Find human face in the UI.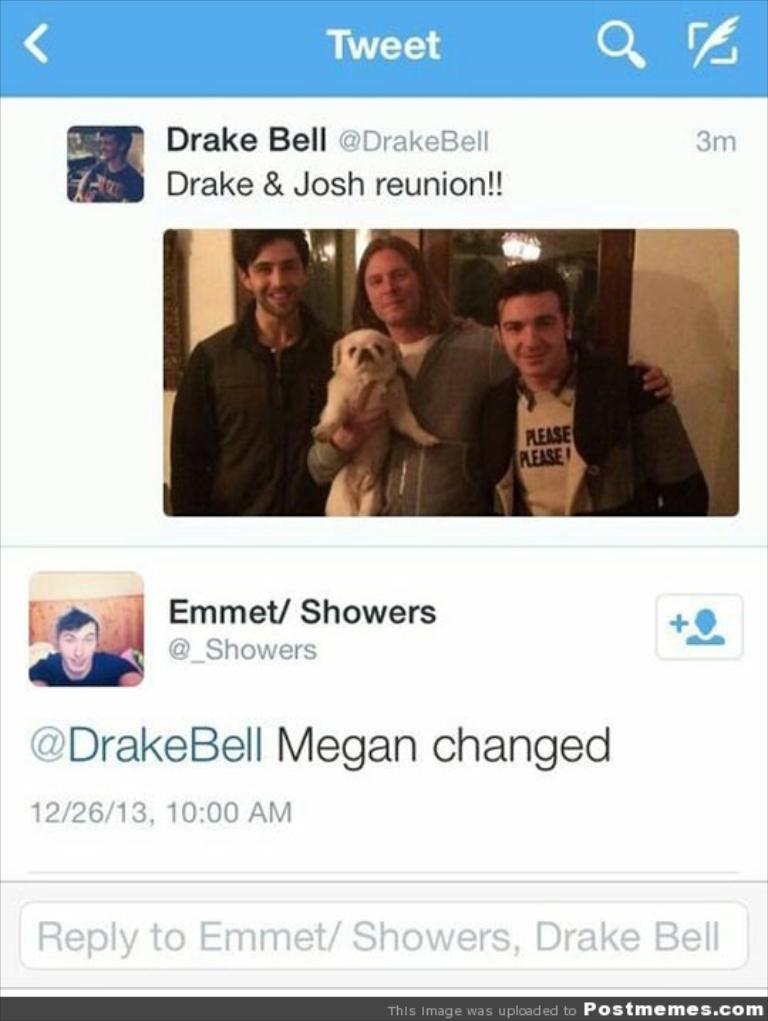
UI element at {"left": 97, "top": 127, "right": 124, "bottom": 161}.
